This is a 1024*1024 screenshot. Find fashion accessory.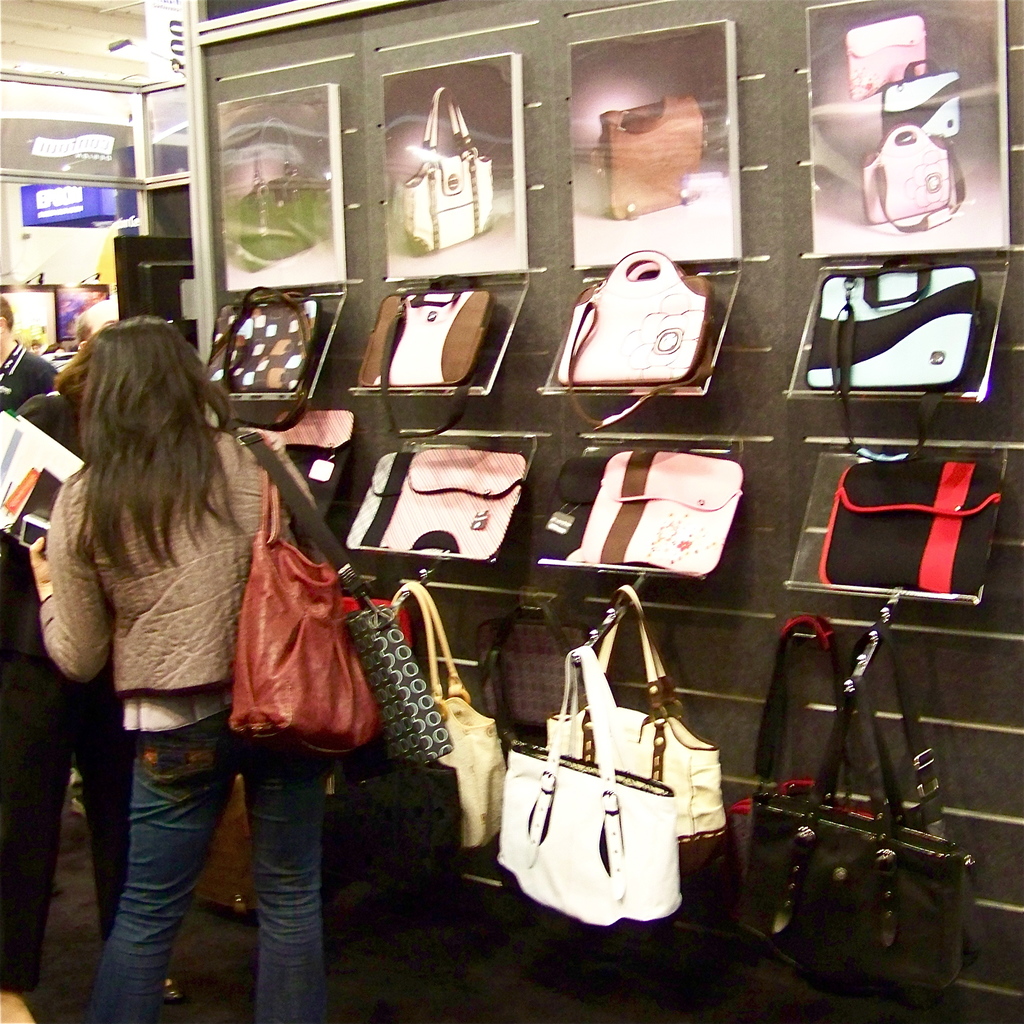
Bounding box: bbox=(231, 432, 383, 754).
